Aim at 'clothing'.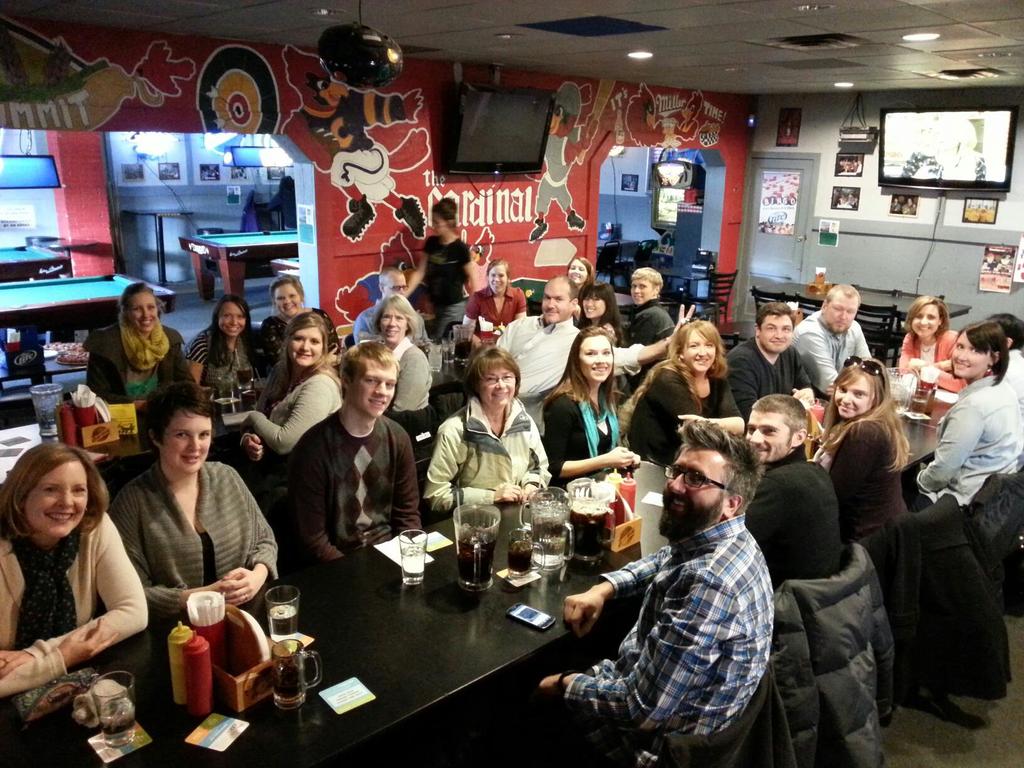
Aimed at crop(624, 295, 673, 388).
